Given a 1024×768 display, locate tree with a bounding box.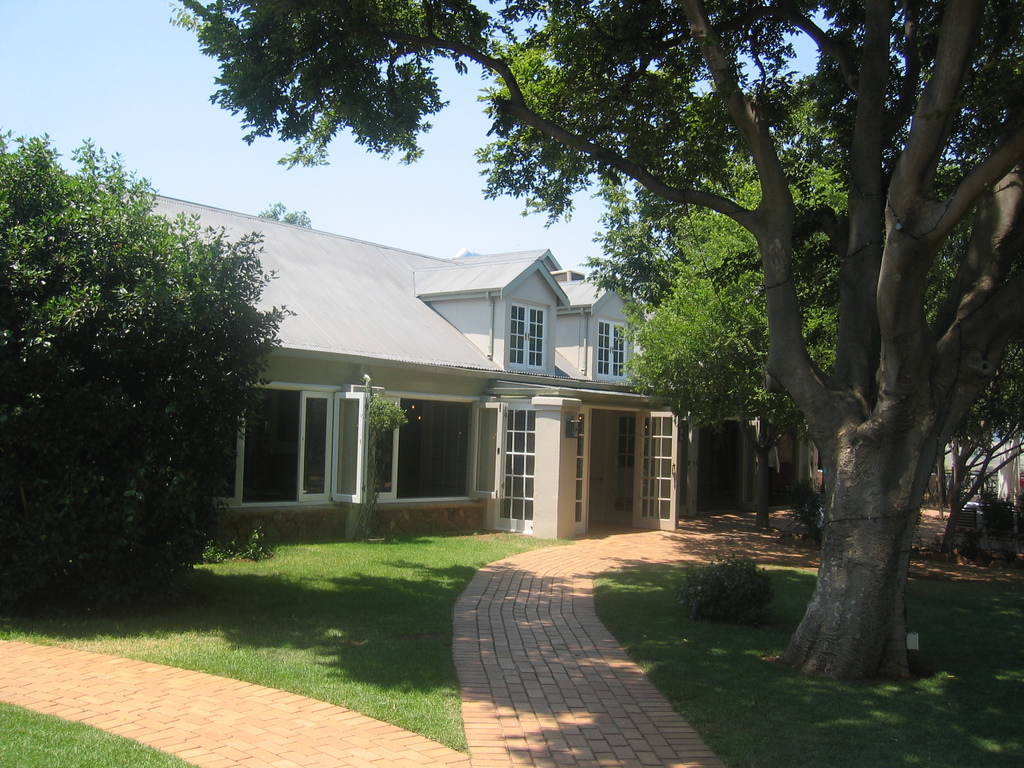
Located: (168, 0, 1023, 683).
